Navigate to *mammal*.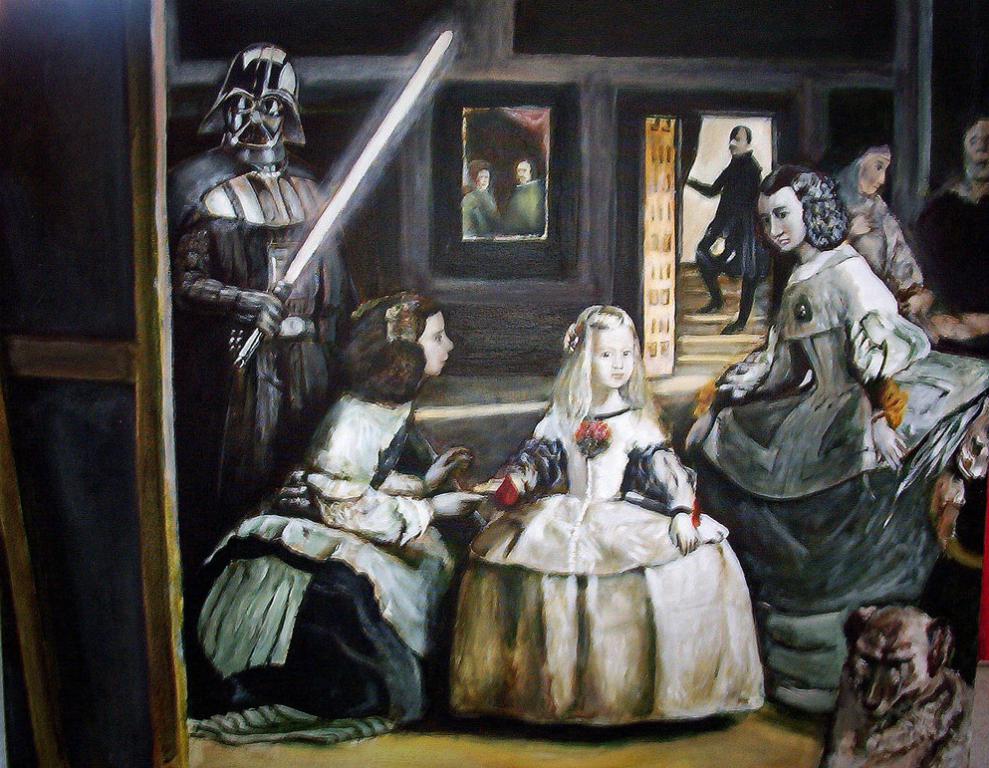
Navigation target: [816, 603, 975, 767].
